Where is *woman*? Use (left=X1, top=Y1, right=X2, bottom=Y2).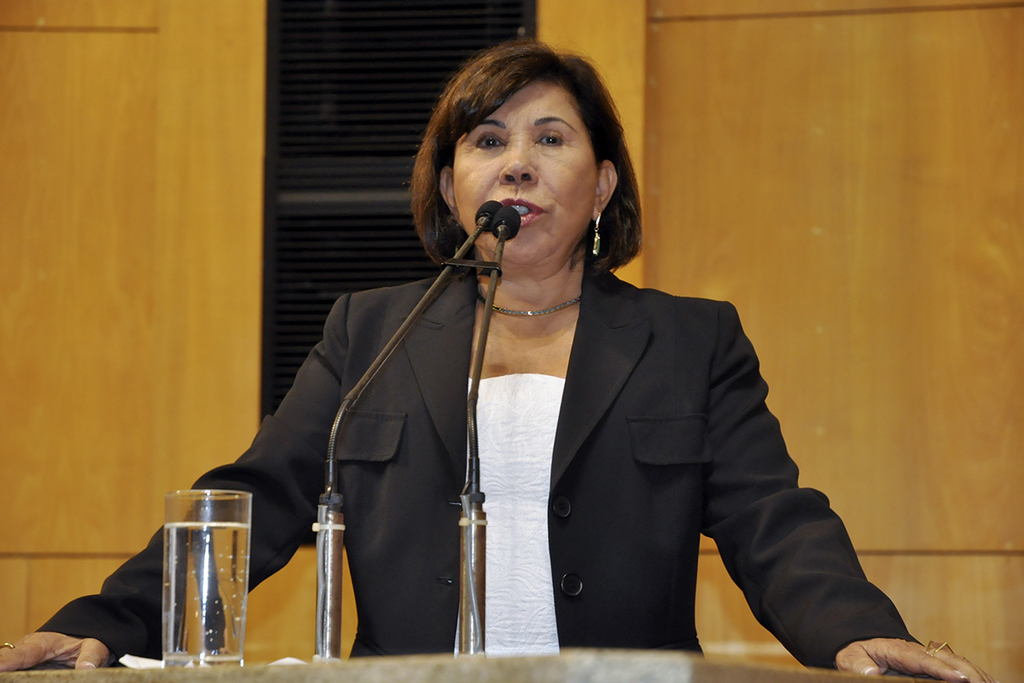
(left=0, top=45, right=992, bottom=682).
